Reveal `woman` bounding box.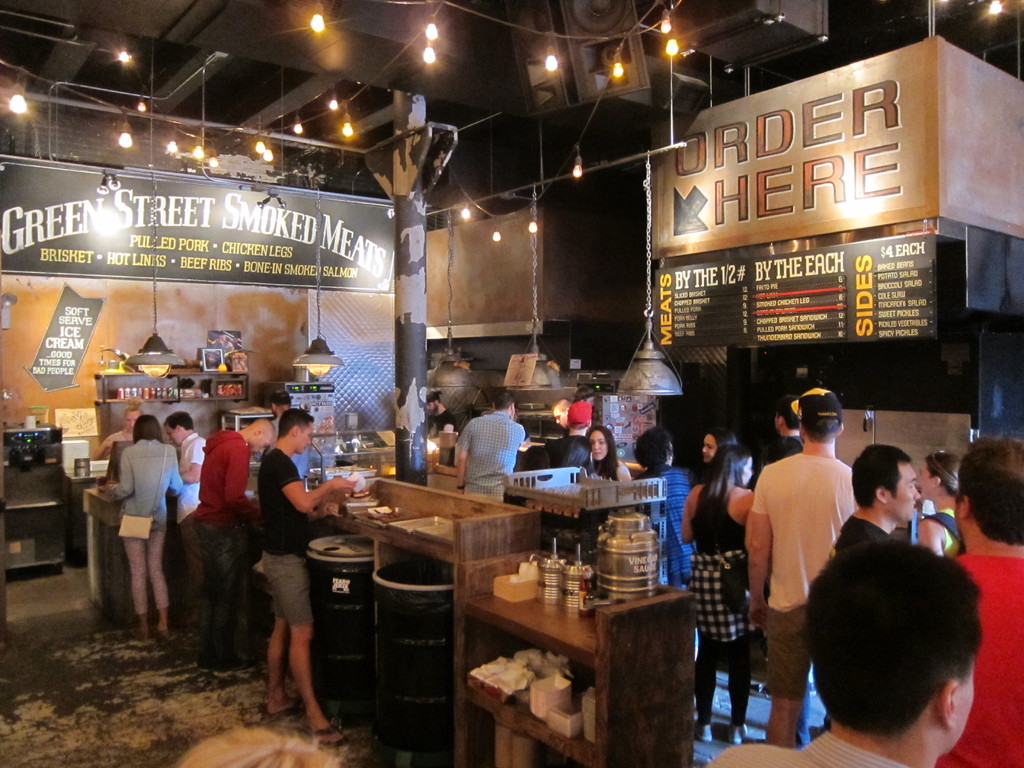
Revealed: <box>921,452,967,563</box>.
